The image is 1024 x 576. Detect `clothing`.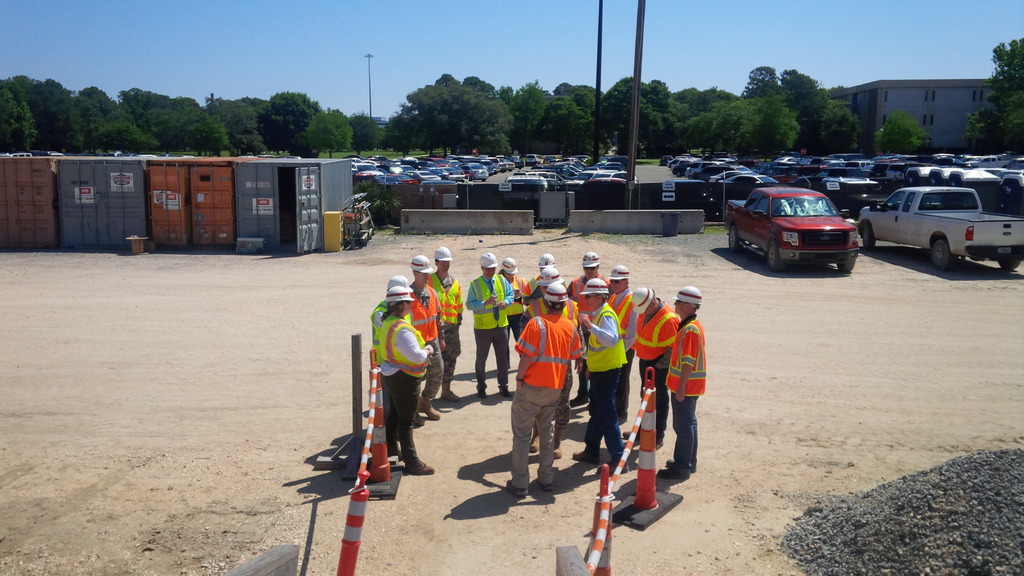
Detection: bbox(627, 298, 683, 440).
